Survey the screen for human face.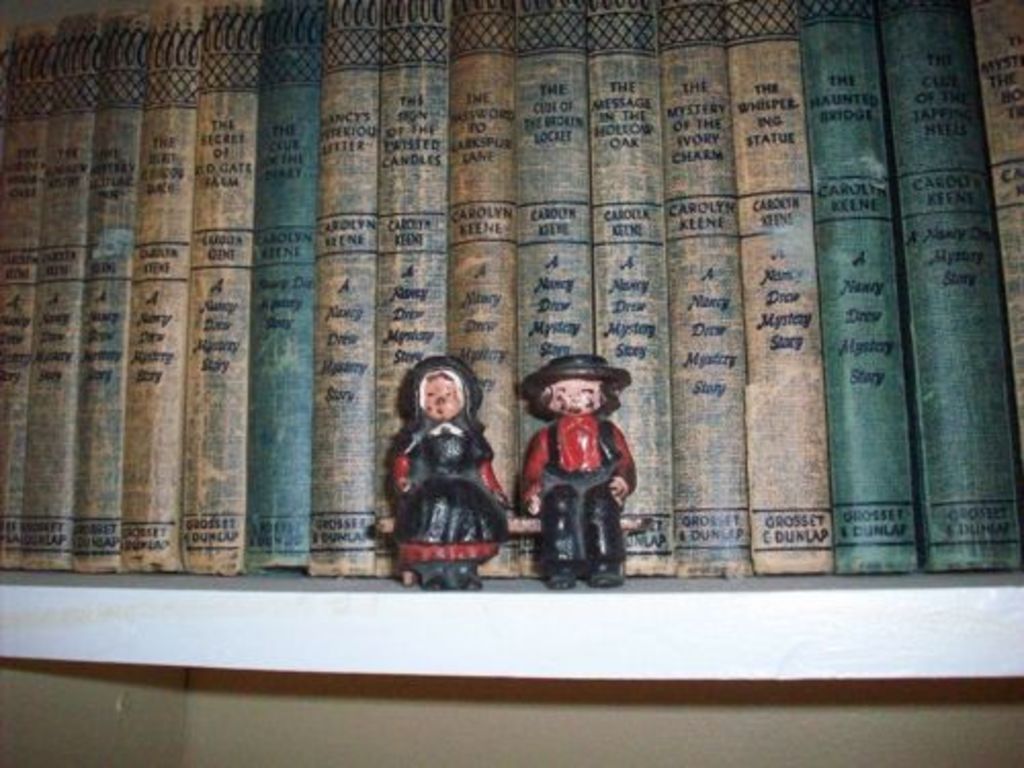
Survey found: box=[422, 371, 461, 416].
